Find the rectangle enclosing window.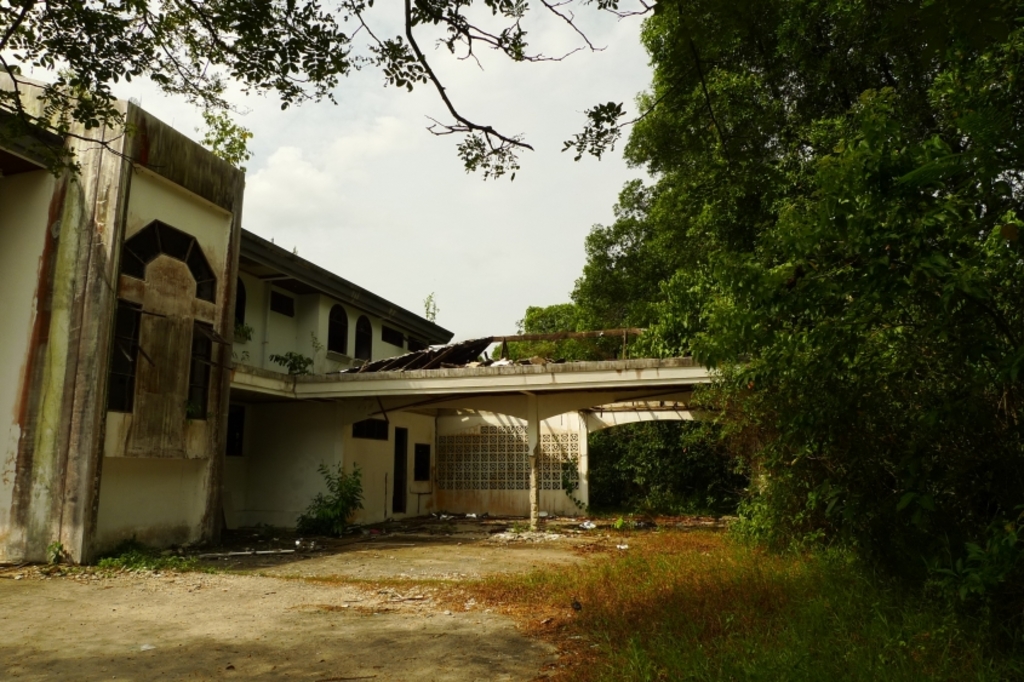
<bbox>326, 302, 348, 351</bbox>.
